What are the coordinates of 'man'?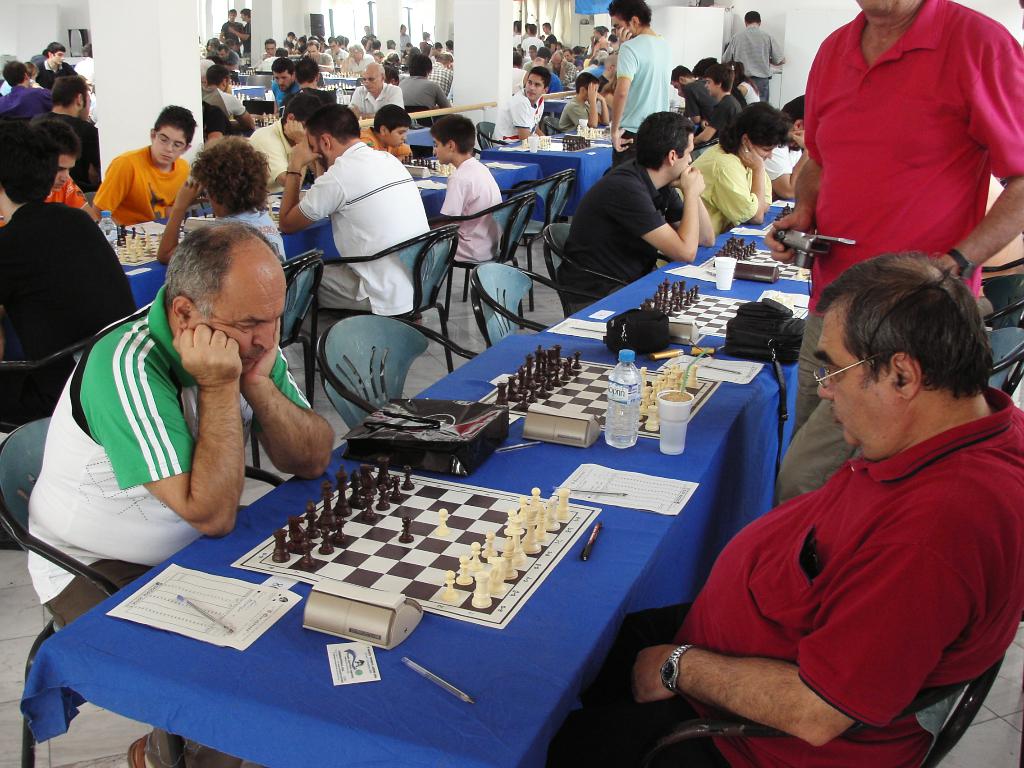
crop(33, 117, 100, 220).
